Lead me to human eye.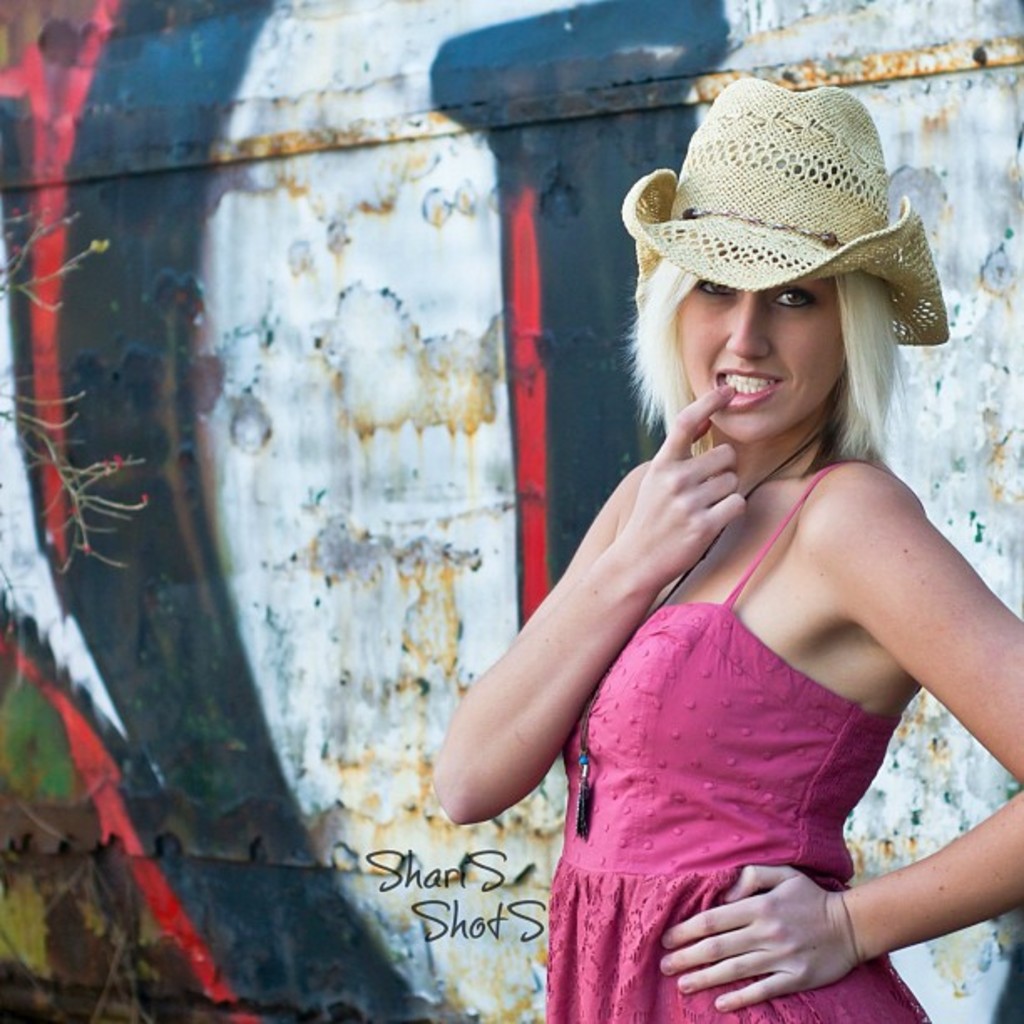
Lead to {"left": 696, "top": 281, "right": 735, "bottom": 300}.
